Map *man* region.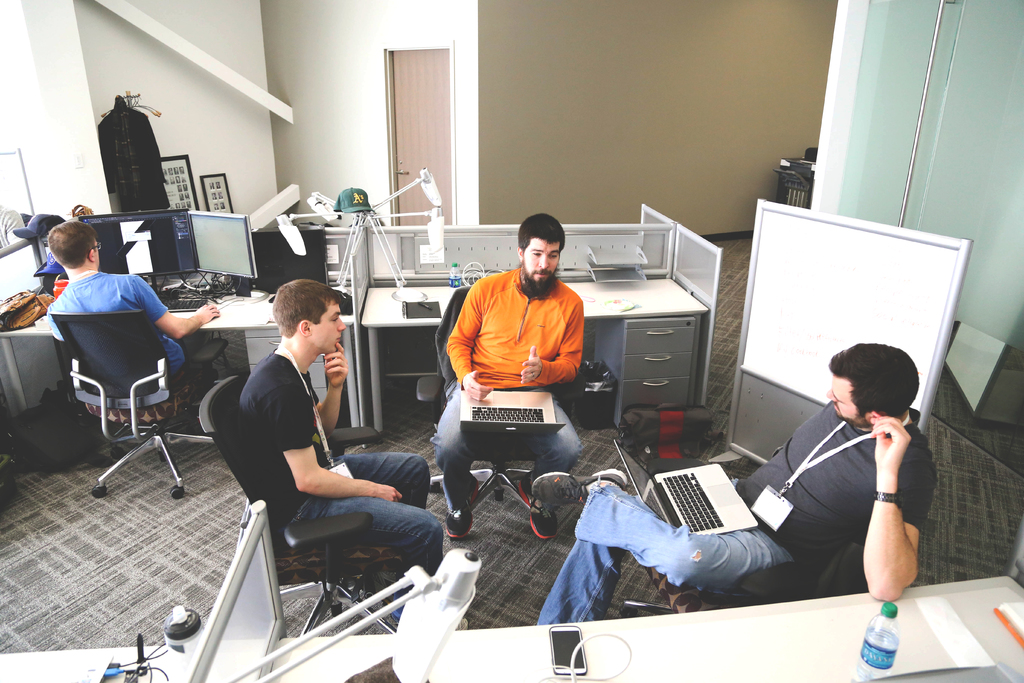
Mapped to (429, 211, 613, 522).
